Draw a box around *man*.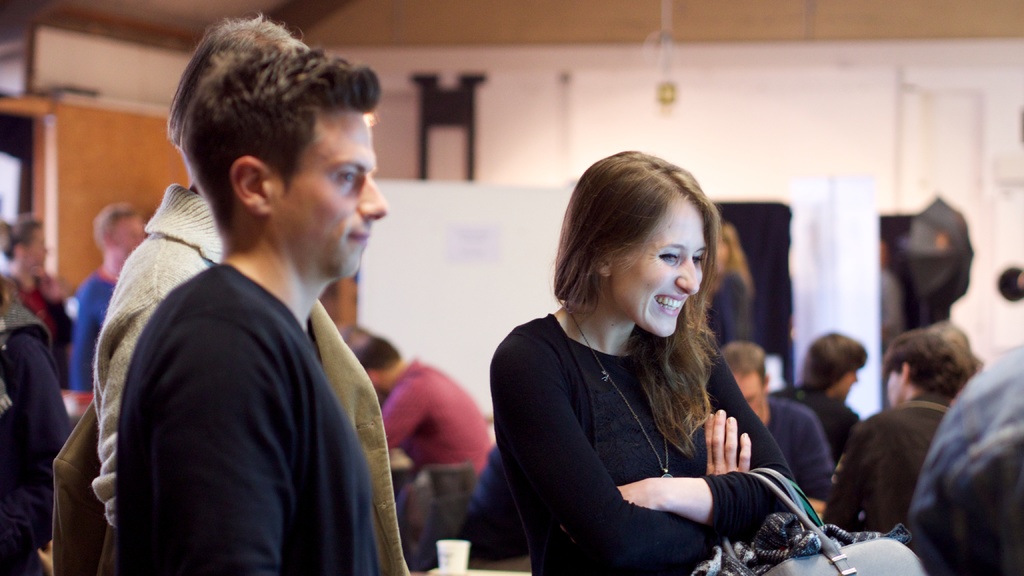
93/7/412/575.
